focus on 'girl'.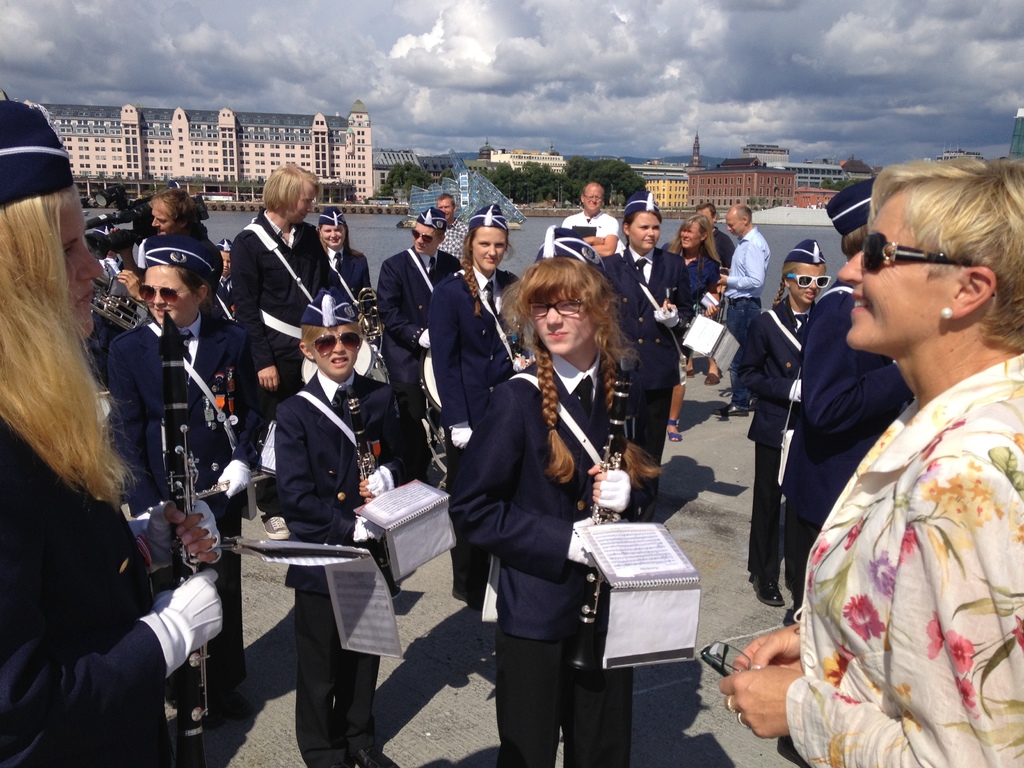
Focused at BBox(451, 256, 661, 764).
